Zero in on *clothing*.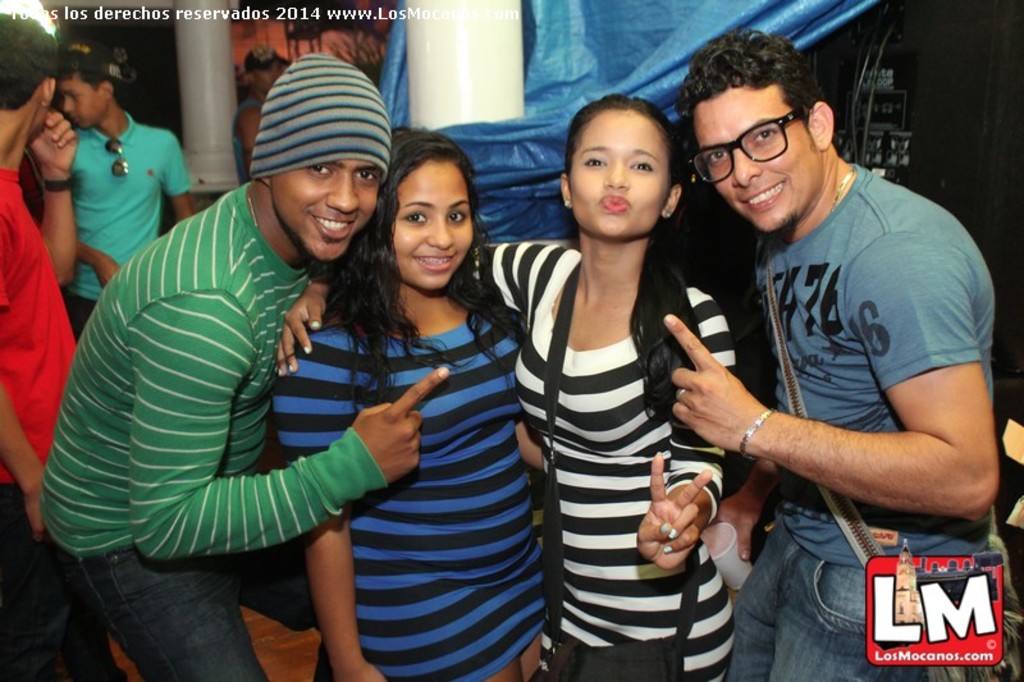
Zeroed in: {"x1": 728, "y1": 161, "x2": 1023, "y2": 681}.
